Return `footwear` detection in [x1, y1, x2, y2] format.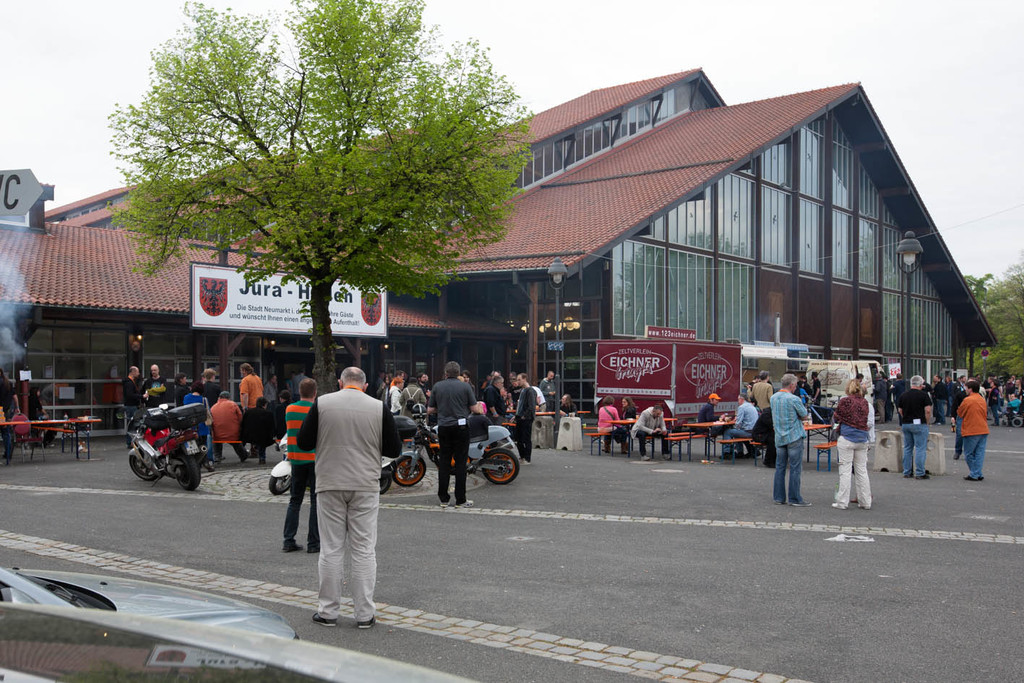
[918, 475, 932, 479].
